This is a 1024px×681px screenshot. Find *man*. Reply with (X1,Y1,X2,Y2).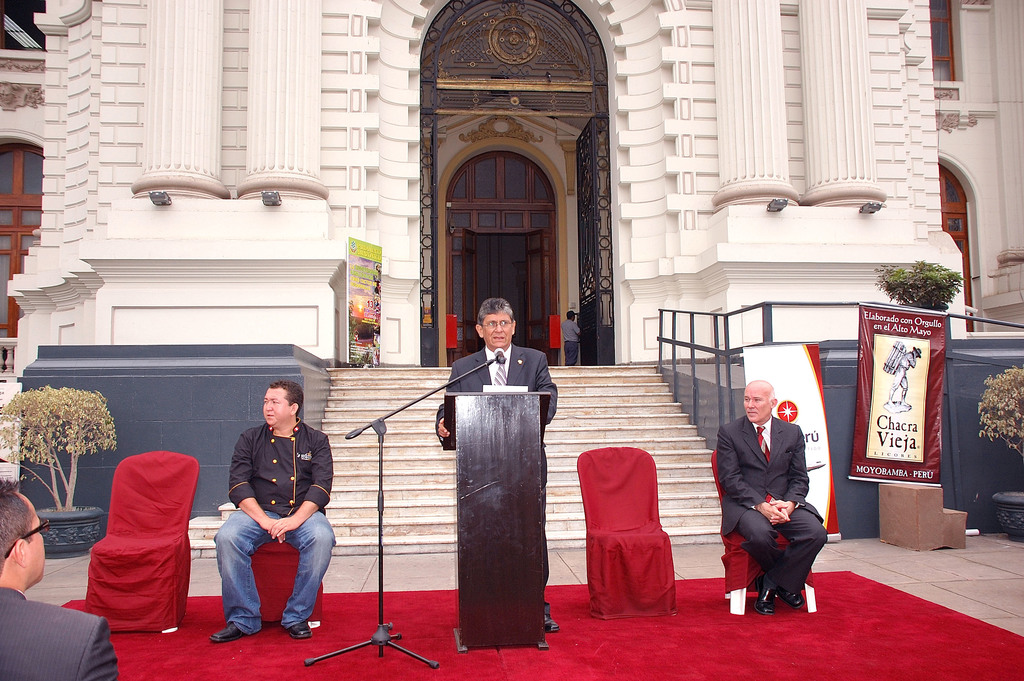
(561,309,581,366).
